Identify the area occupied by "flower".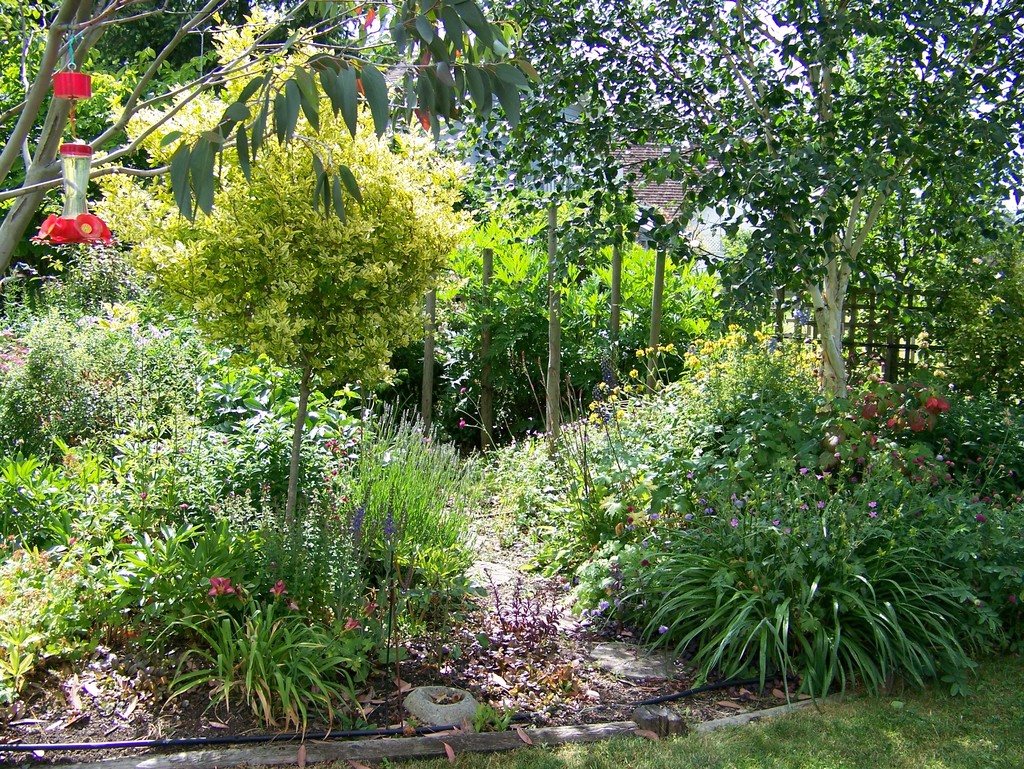
Area: 344, 616, 364, 632.
